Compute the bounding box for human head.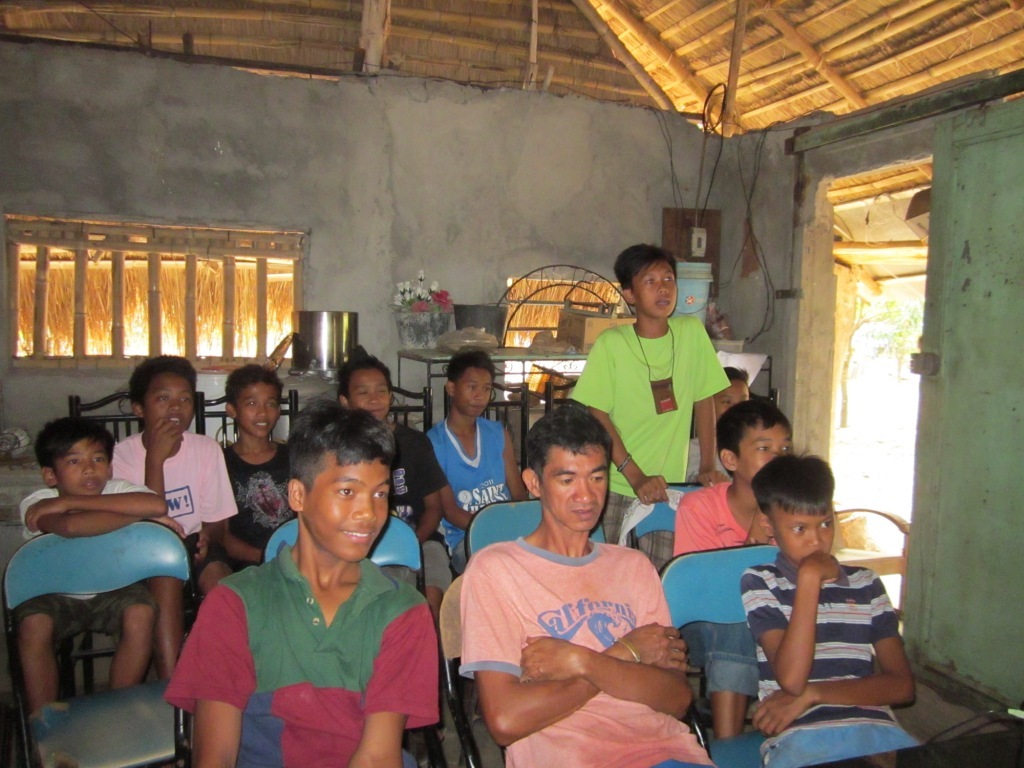
748,453,835,564.
